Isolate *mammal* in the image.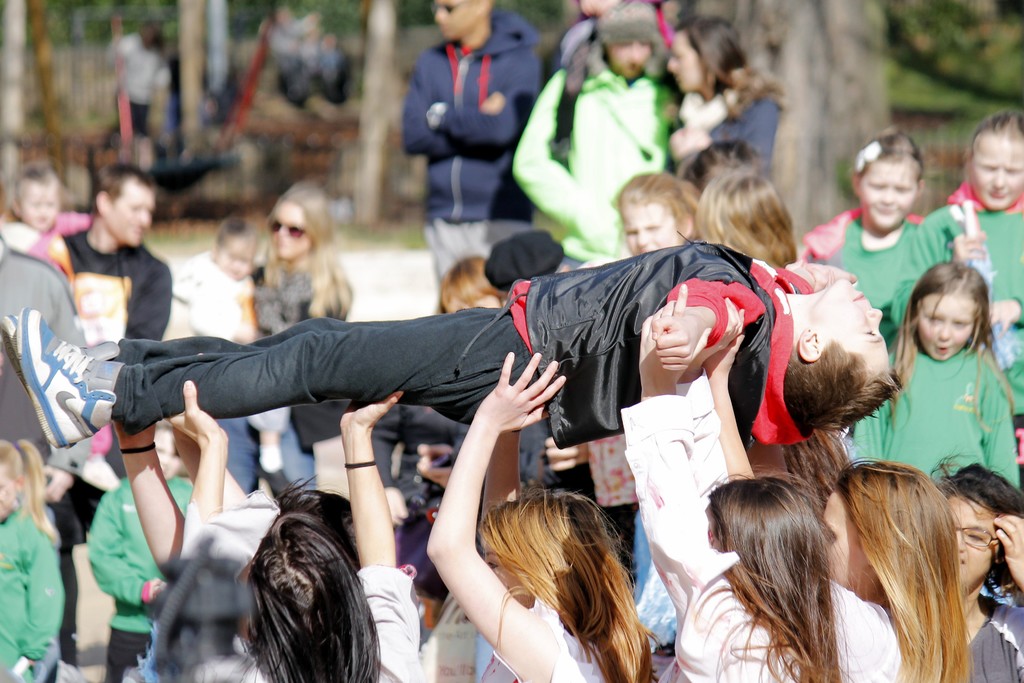
Isolated region: box(165, 210, 294, 473).
